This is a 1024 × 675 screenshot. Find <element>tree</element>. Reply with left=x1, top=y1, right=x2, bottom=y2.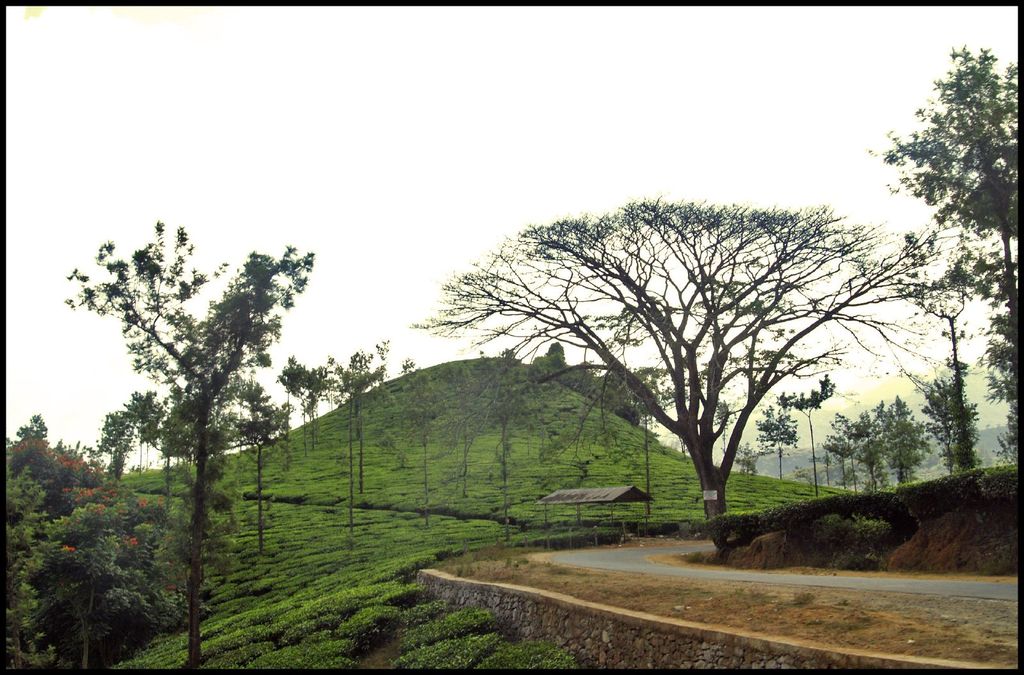
left=785, top=375, right=835, bottom=493.
